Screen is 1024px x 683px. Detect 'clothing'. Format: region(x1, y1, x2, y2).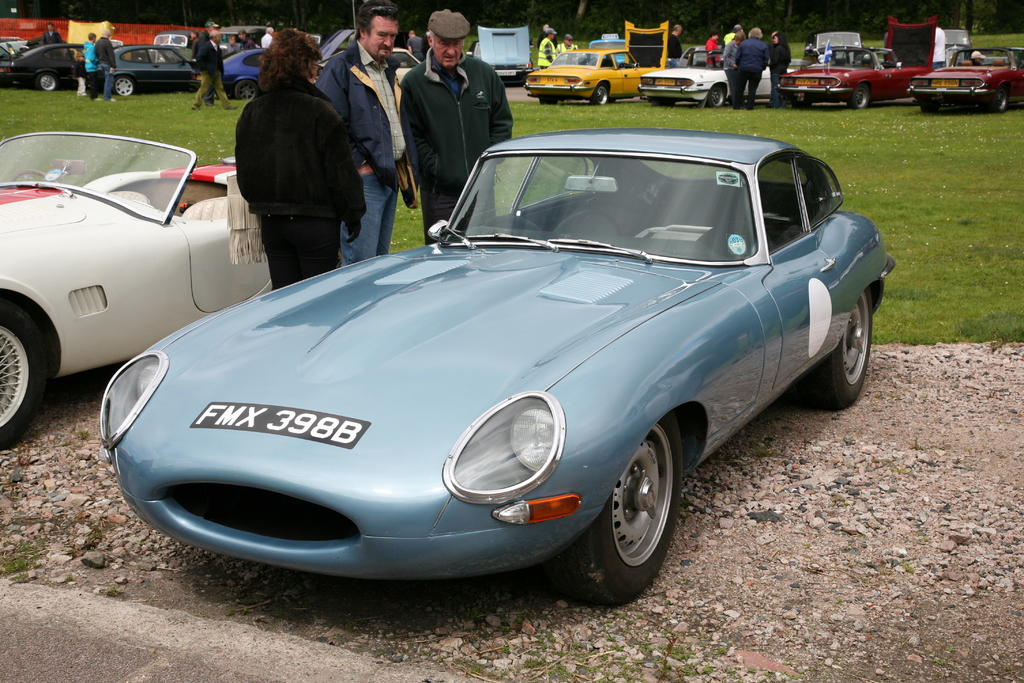
region(189, 42, 231, 112).
